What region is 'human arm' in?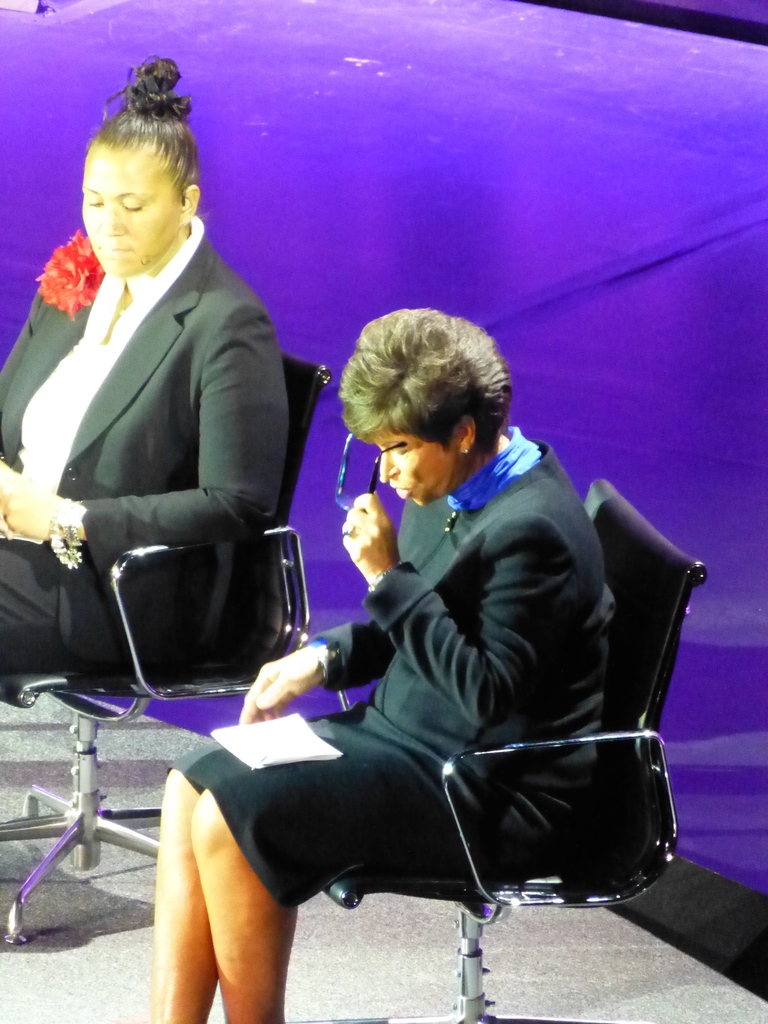
locate(342, 476, 584, 580).
